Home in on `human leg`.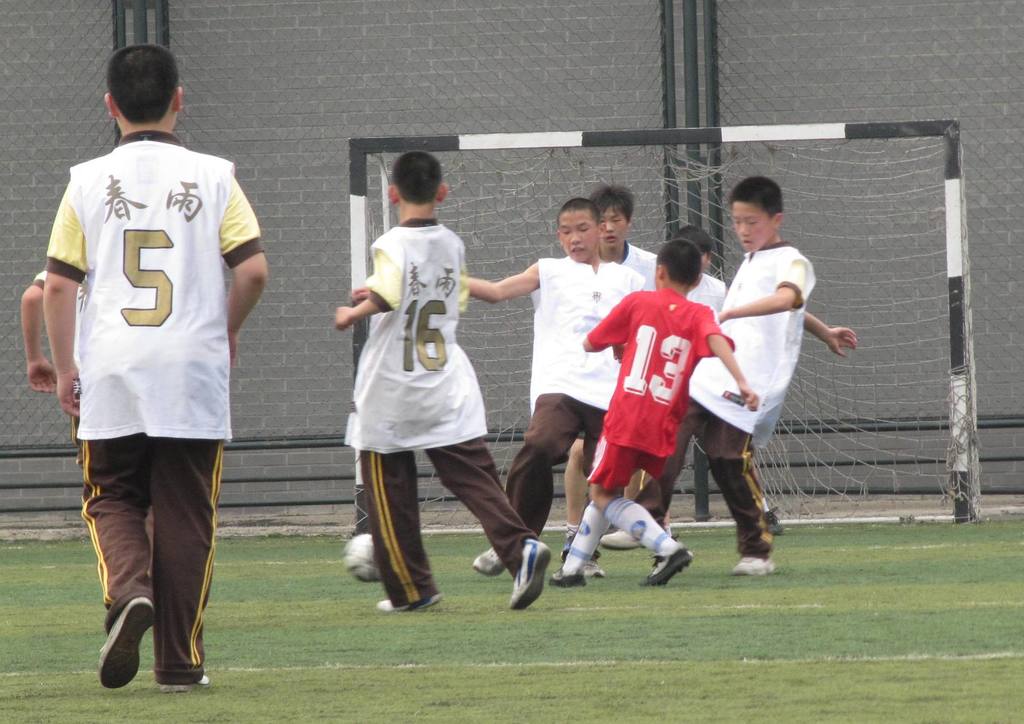
Homed in at Rect(471, 382, 580, 583).
